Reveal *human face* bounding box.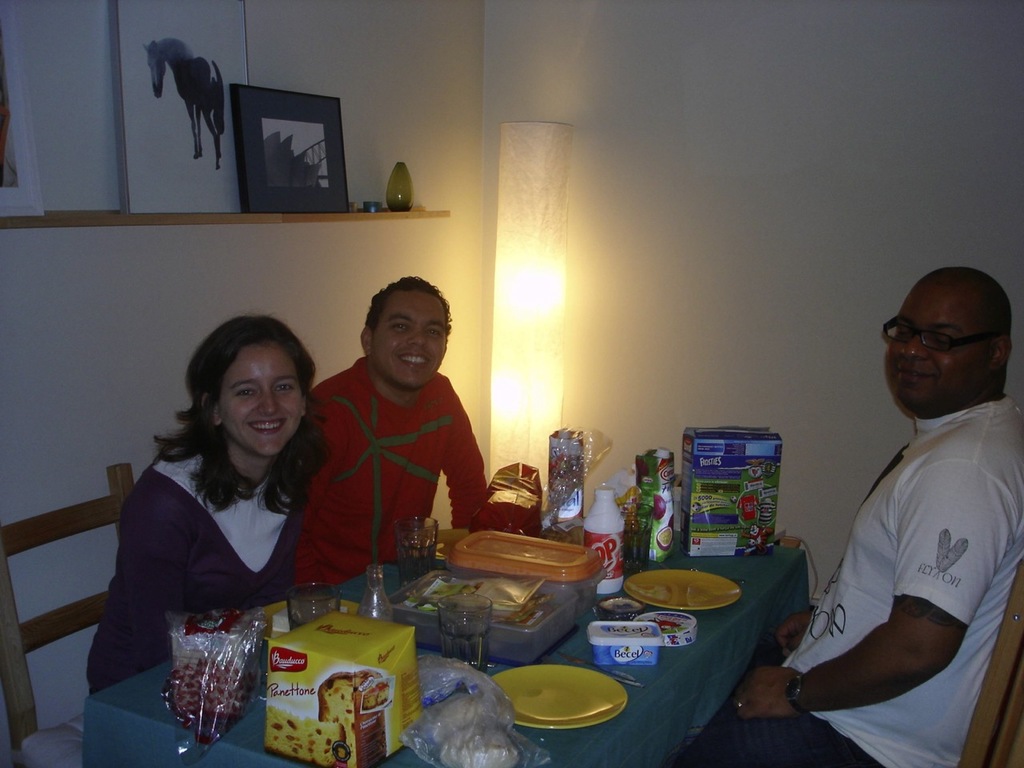
Revealed: select_region(219, 342, 303, 456).
